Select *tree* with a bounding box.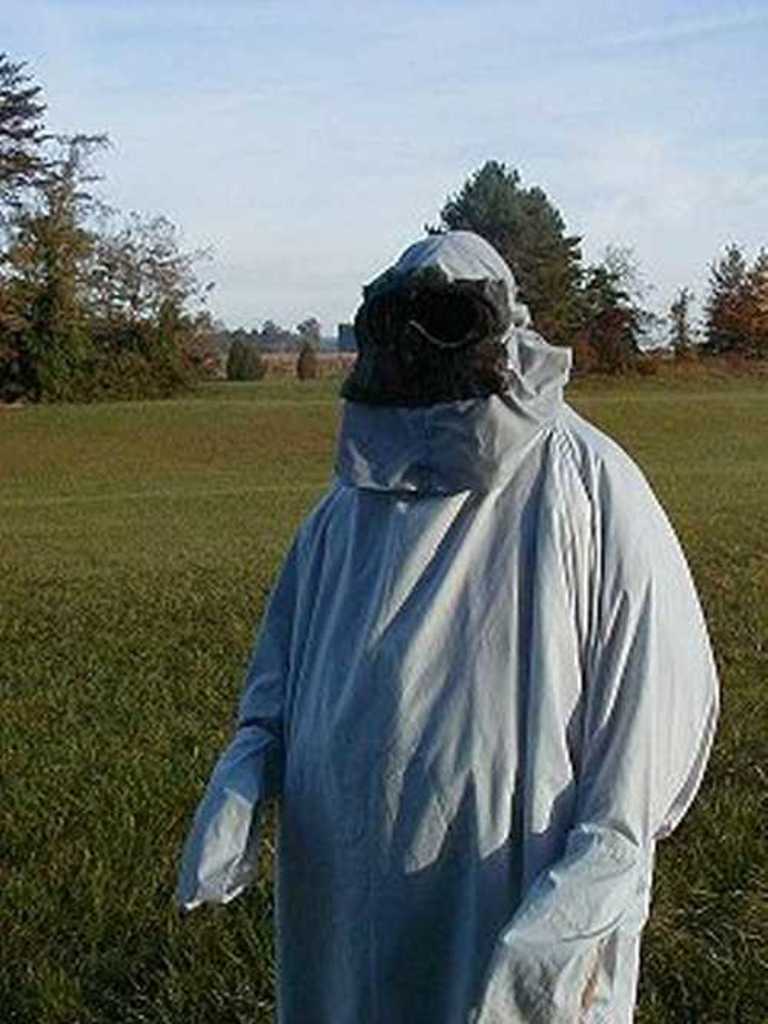
locate(109, 203, 218, 391).
